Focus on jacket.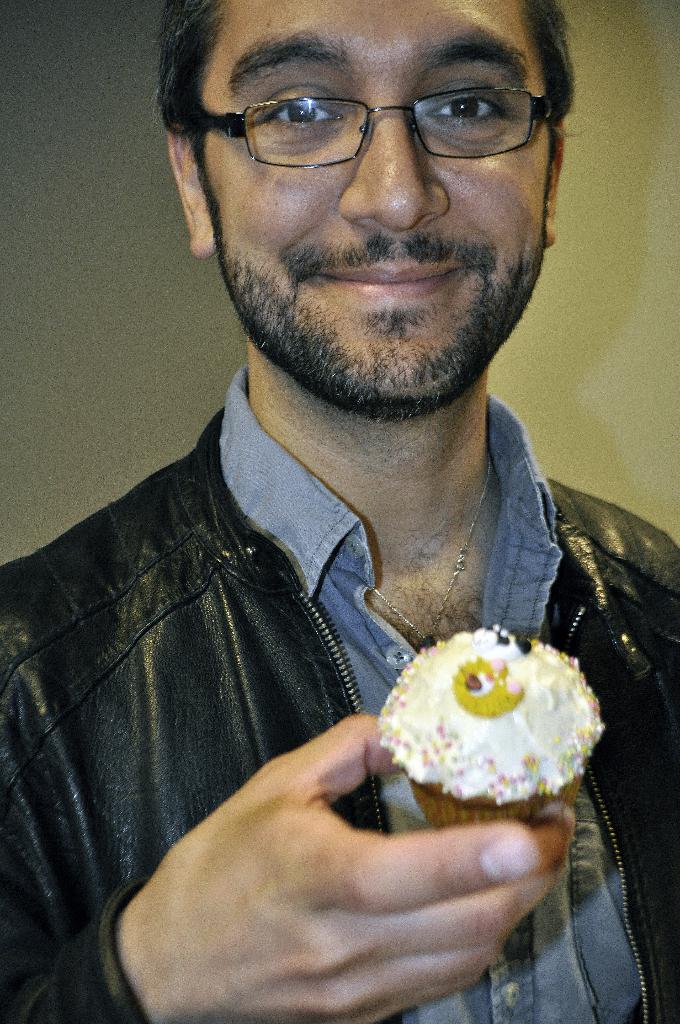
Focused at 0 357 679 1023.
